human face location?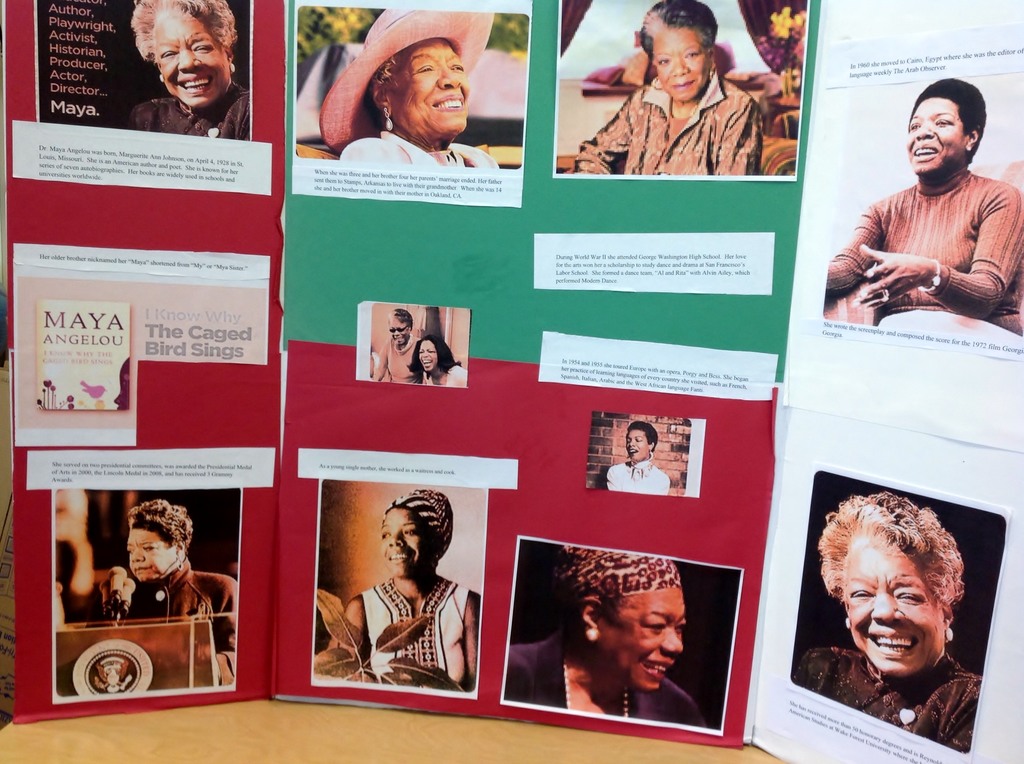
Rect(899, 97, 979, 180)
